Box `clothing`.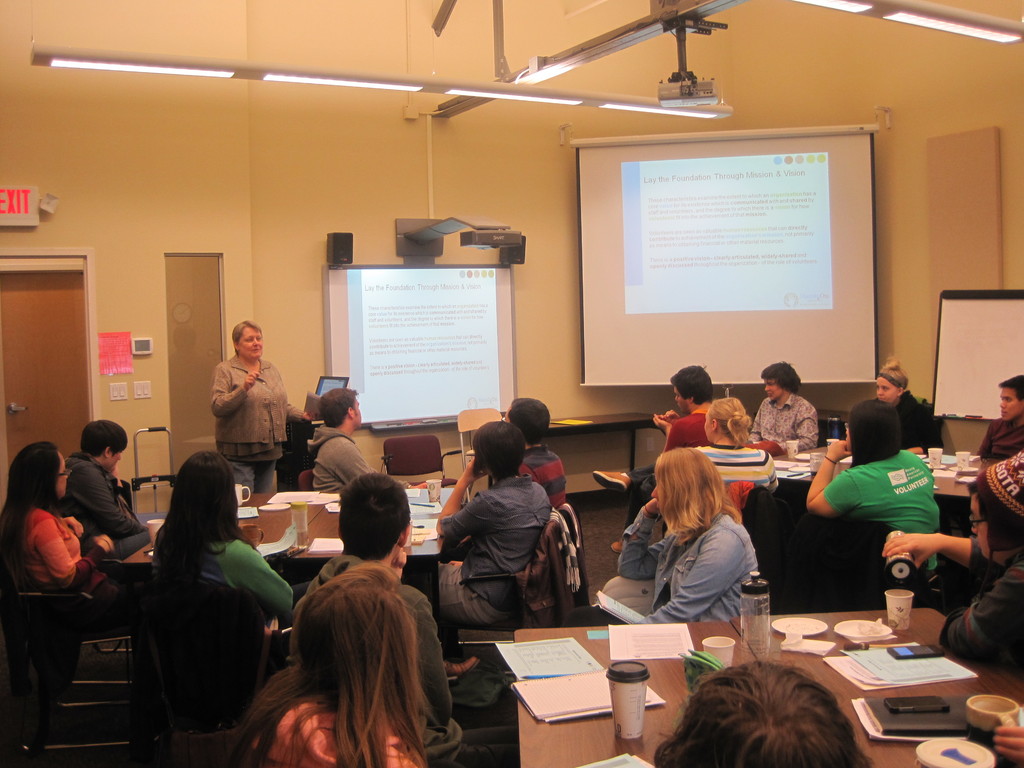
left=292, top=550, right=525, bottom=767.
